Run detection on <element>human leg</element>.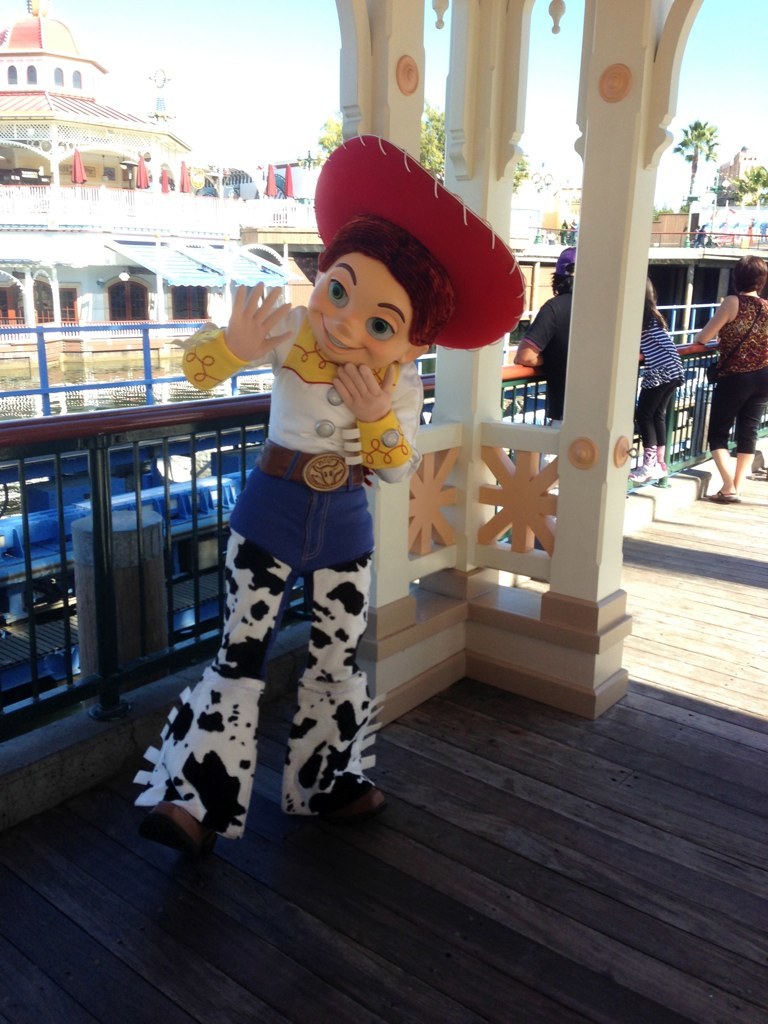
Result: <box>710,370,744,501</box>.
